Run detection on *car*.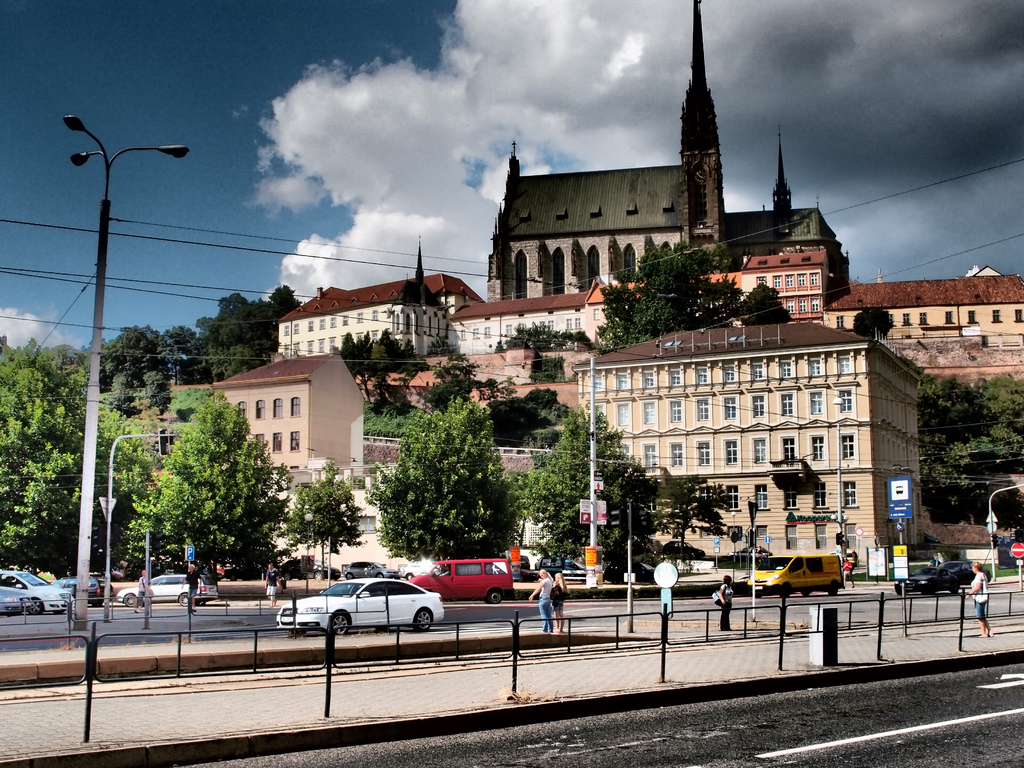
Result: {"x1": 54, "y1": 577, "x2": 117, "y2": 603}.
